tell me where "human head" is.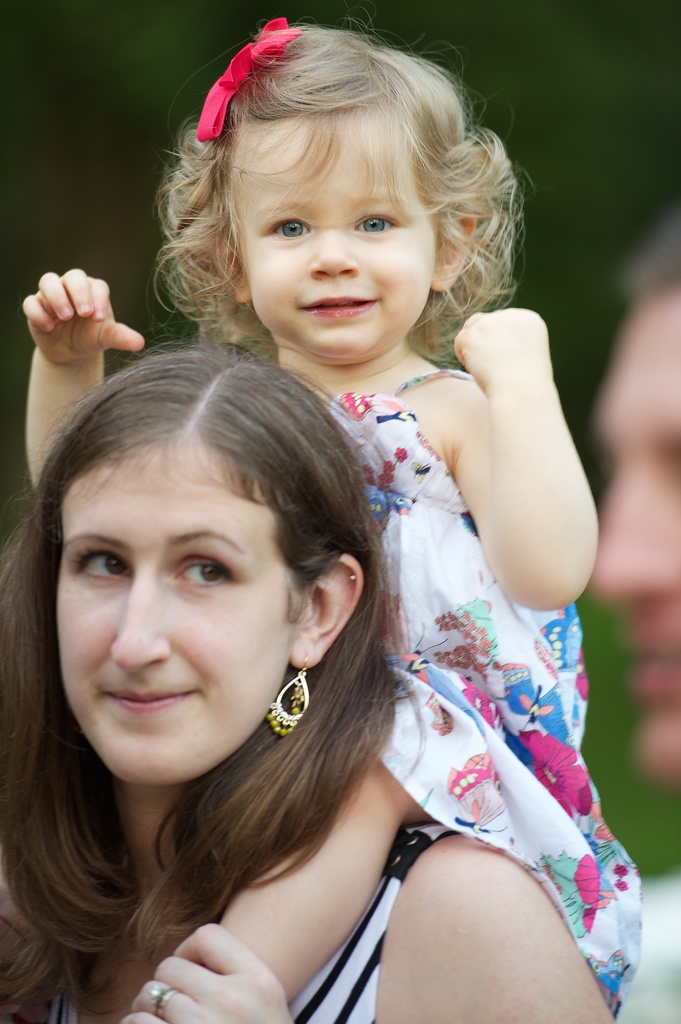
"human head" is at region(586, 283, 680, 790).
